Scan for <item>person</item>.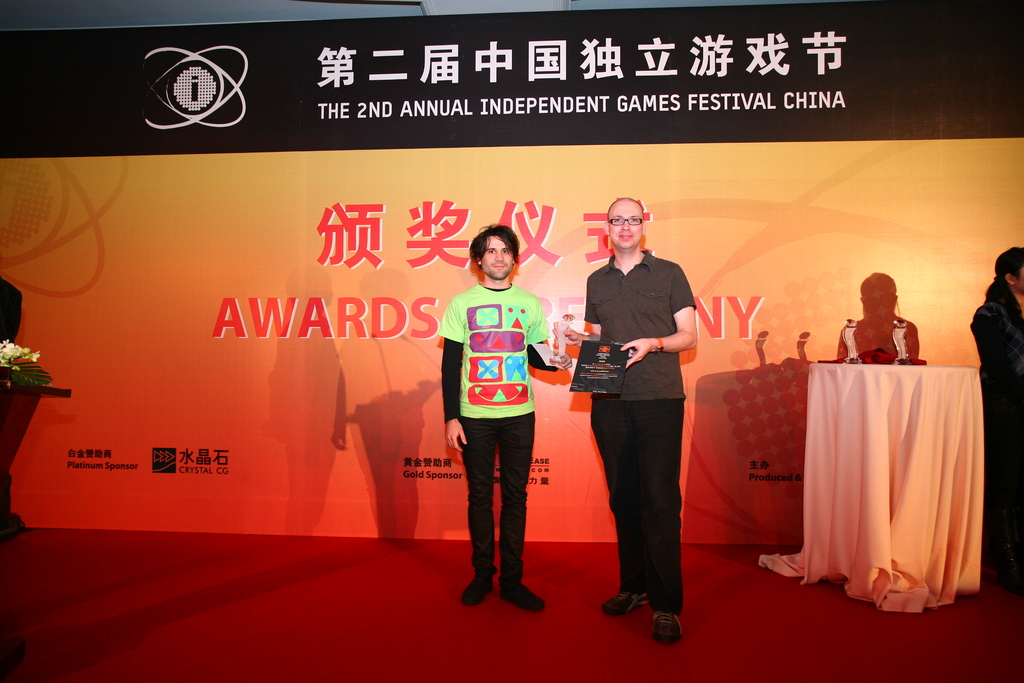
Scan result: (left=0, top=633, right=28, bottom=677).
